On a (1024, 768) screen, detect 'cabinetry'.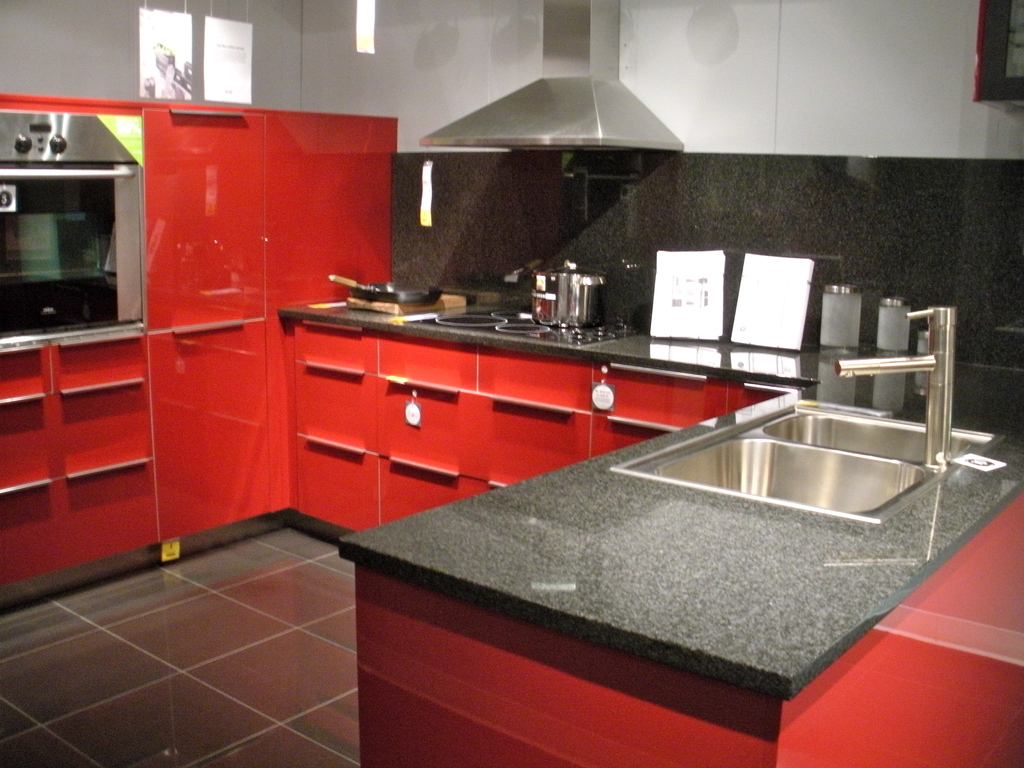
{"left": 0, "top": 101, "right": 1023, "bottom": 767}.
